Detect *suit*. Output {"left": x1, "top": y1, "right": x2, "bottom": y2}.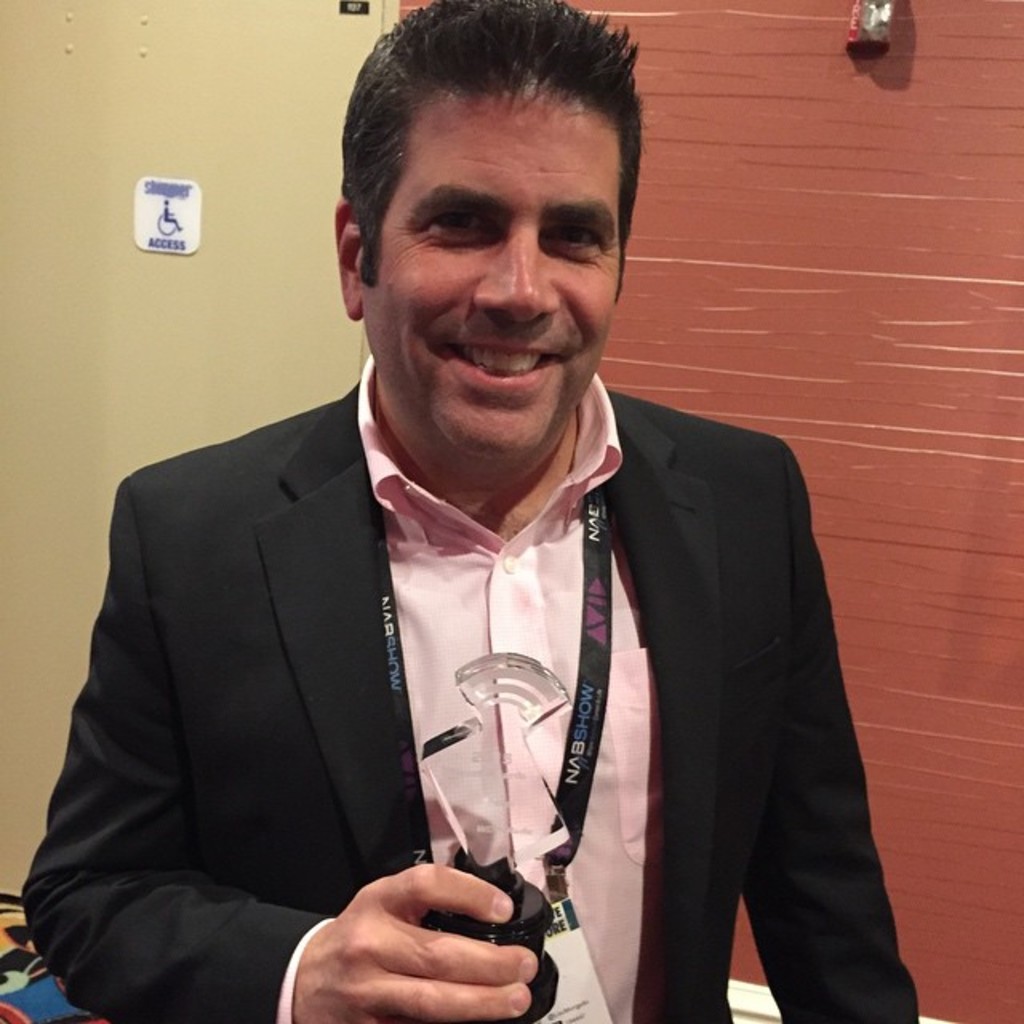
{"left": 48, "top": 307, "right": 861, "bottom": 1023}.
